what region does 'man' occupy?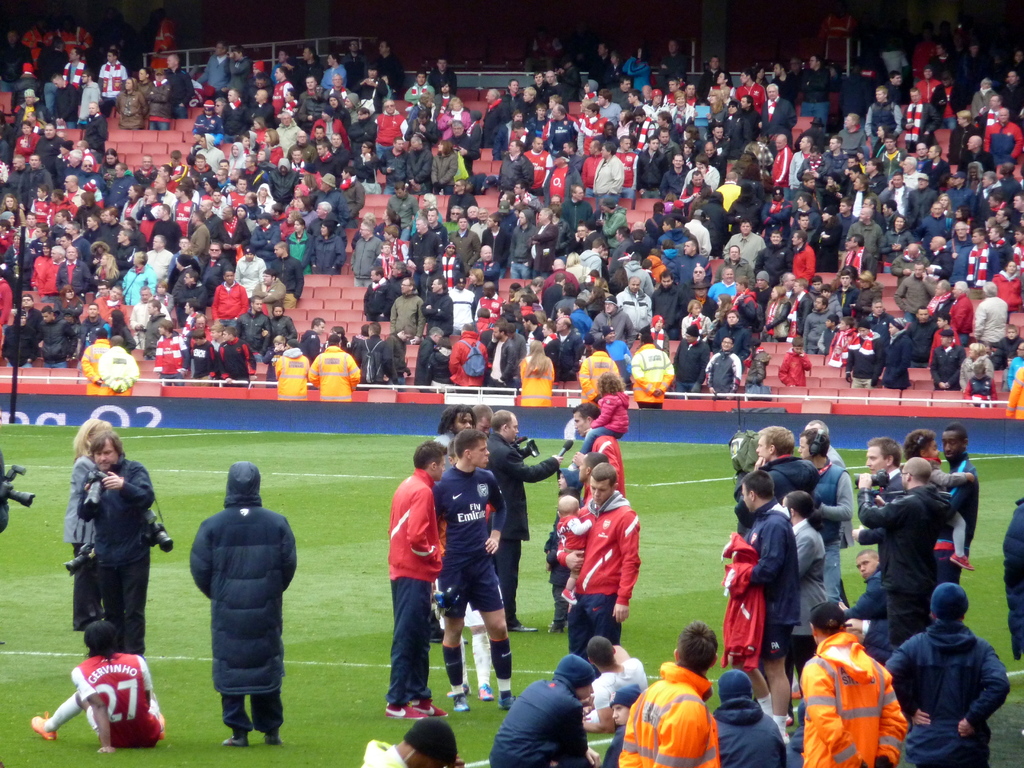
box(546, 76, 675, 205).
